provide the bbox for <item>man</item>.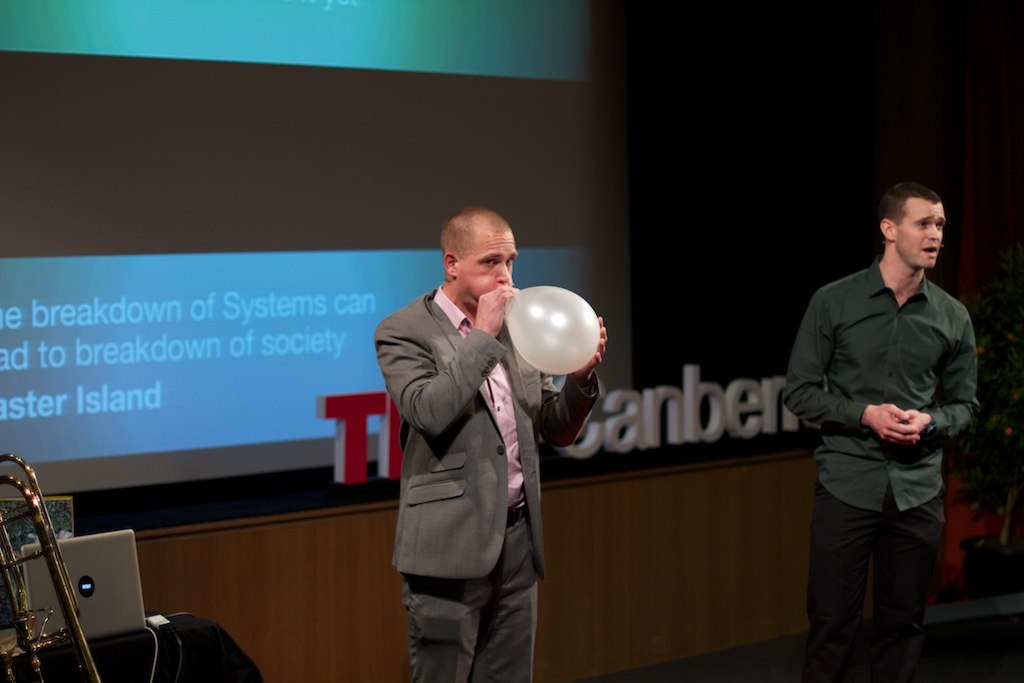
pyautogui.locateOnScreen(771, 183, 981, 682).
